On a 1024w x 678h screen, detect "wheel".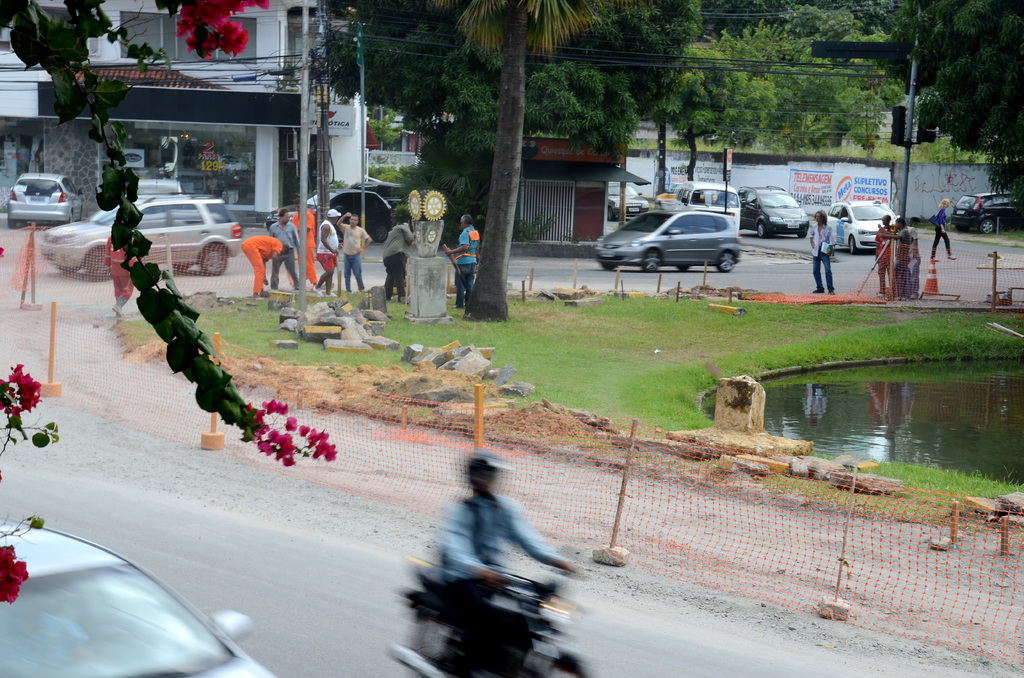
[757,223,765,238].
